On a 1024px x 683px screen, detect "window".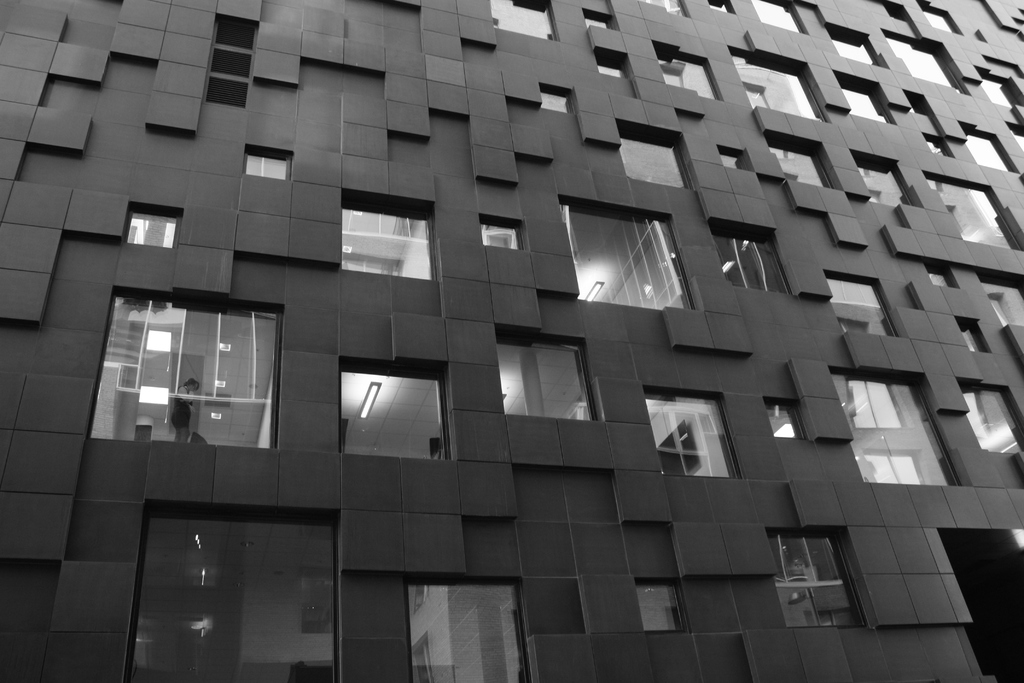
404:584:544:682.
